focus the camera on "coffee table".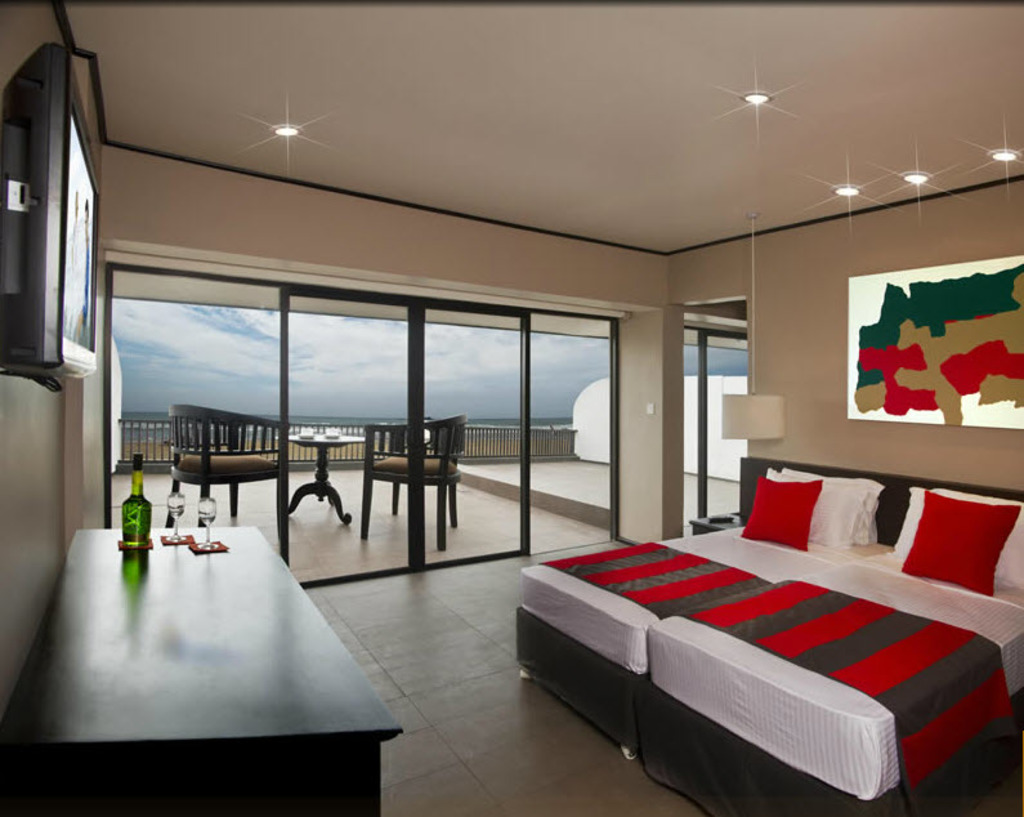
Focus region: 35/488/404/794.
